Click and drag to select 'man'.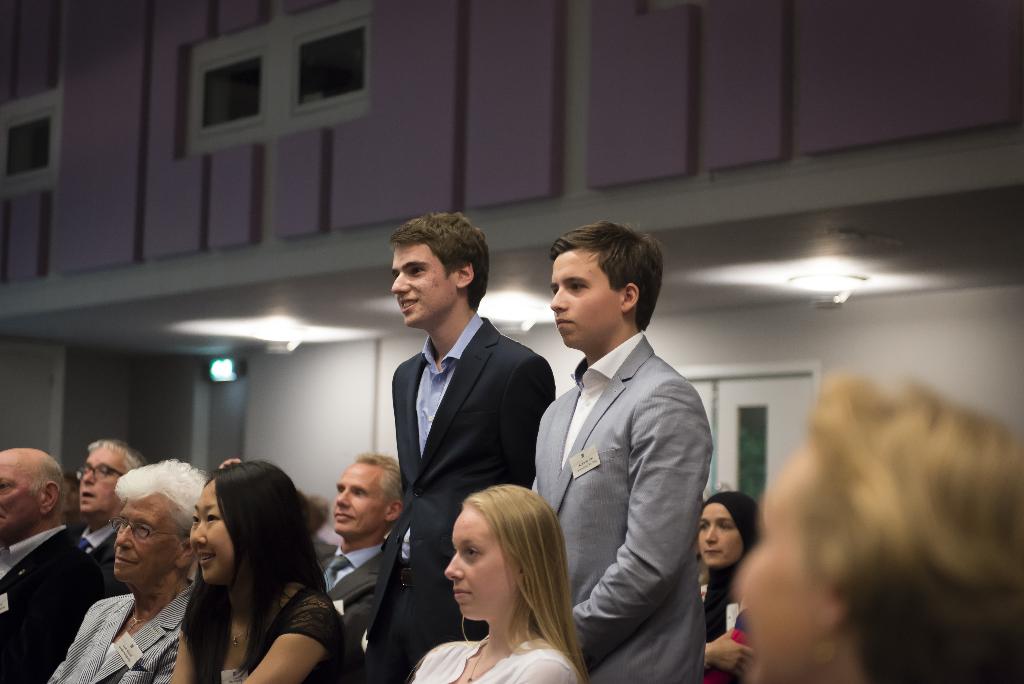
Selection: <region>509, 223, 720, 676</region>.
